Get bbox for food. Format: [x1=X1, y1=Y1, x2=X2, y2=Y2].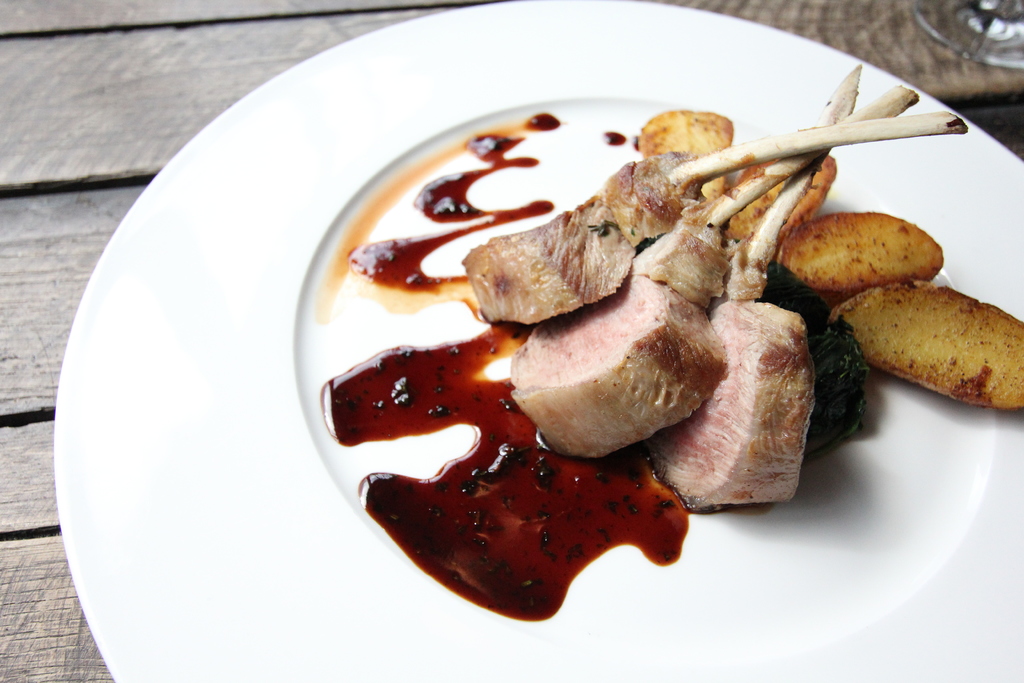
[x1=317, y1=65, x2=1023, y2=618].
